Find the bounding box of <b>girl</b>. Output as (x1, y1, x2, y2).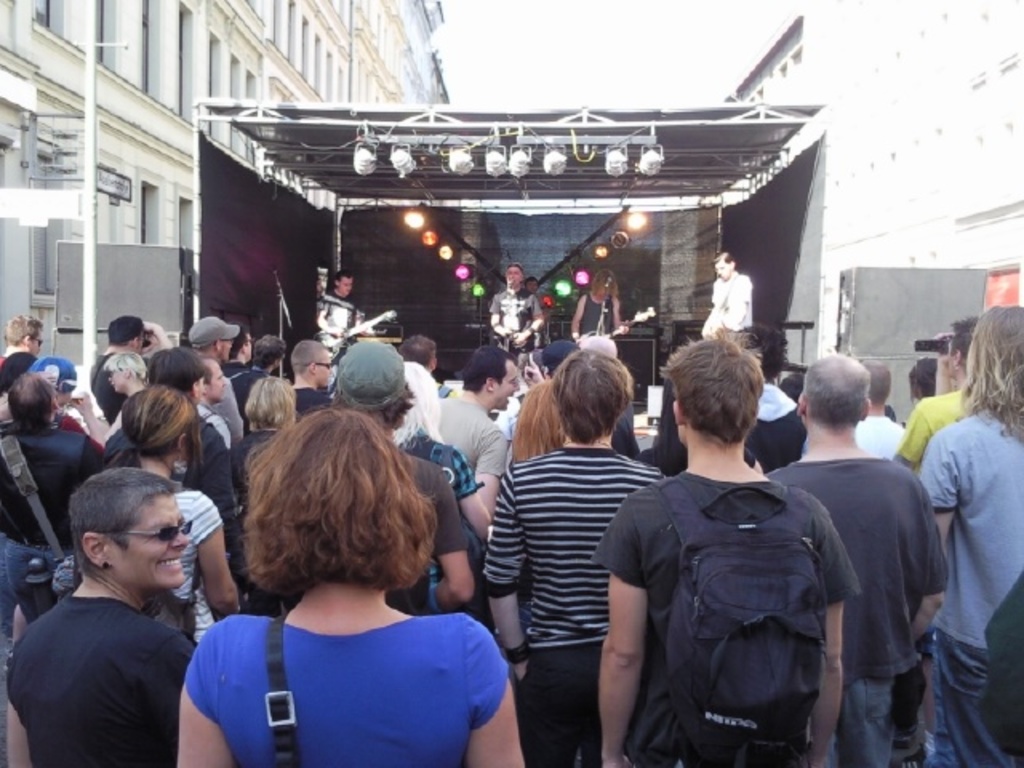
(178, 403, 520, 762).
